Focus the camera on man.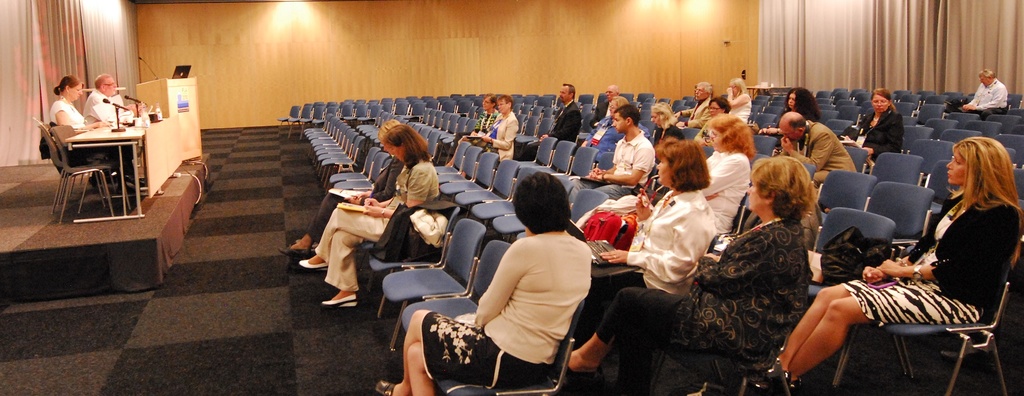
Focus region: left=586, top=83, right=625, bottom=127.
